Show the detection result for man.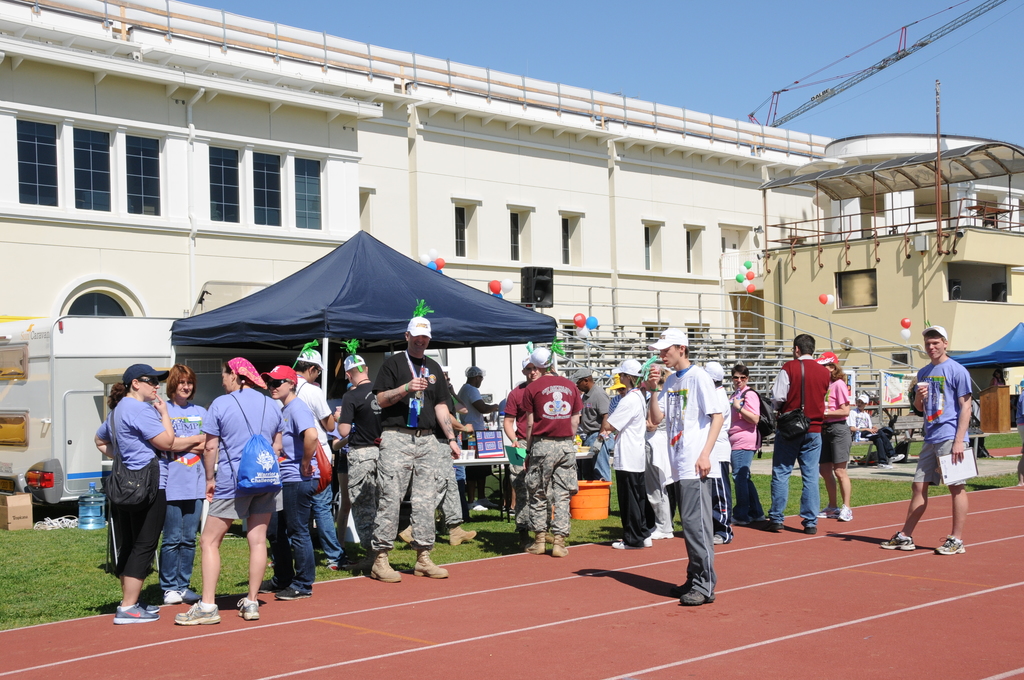
[left=846, top=394, right=904, bottom=471].
